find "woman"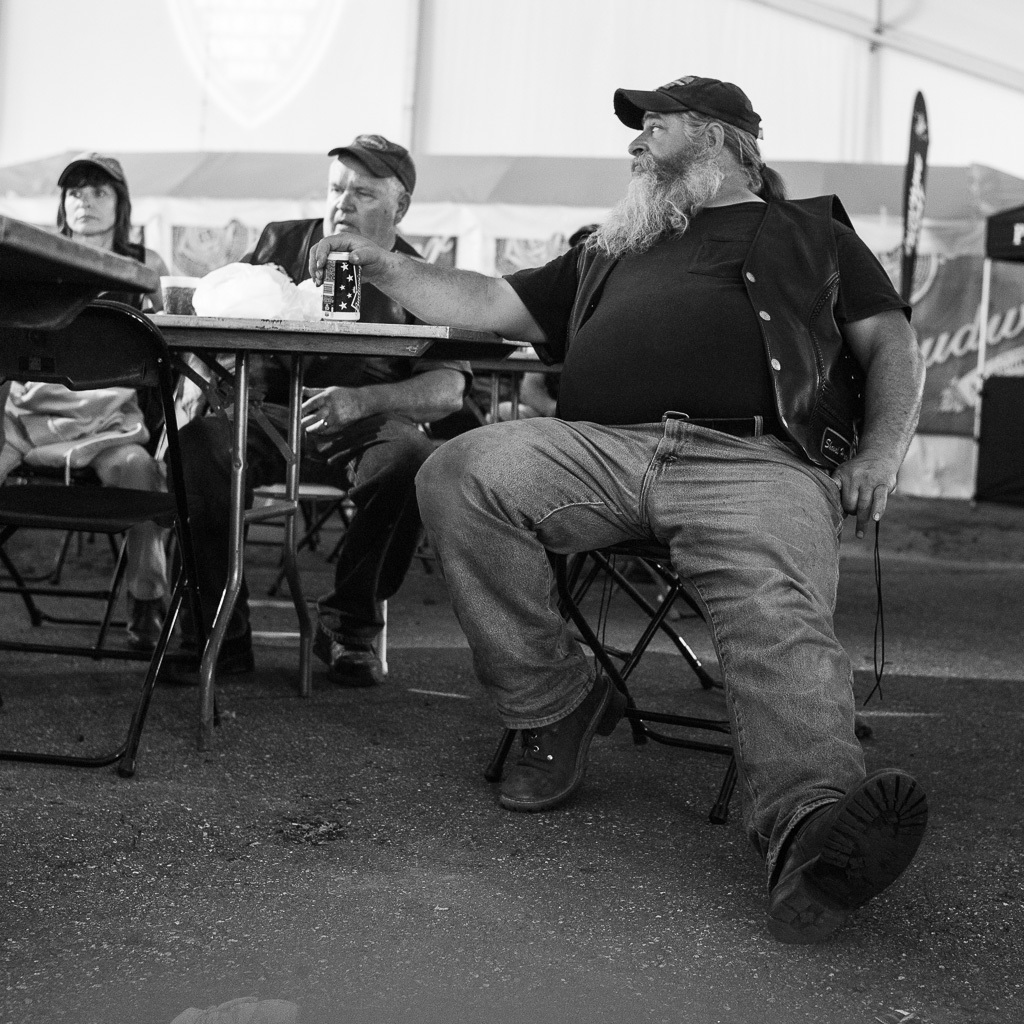
[x1=0, y1=145, x2=162, y2=638]
